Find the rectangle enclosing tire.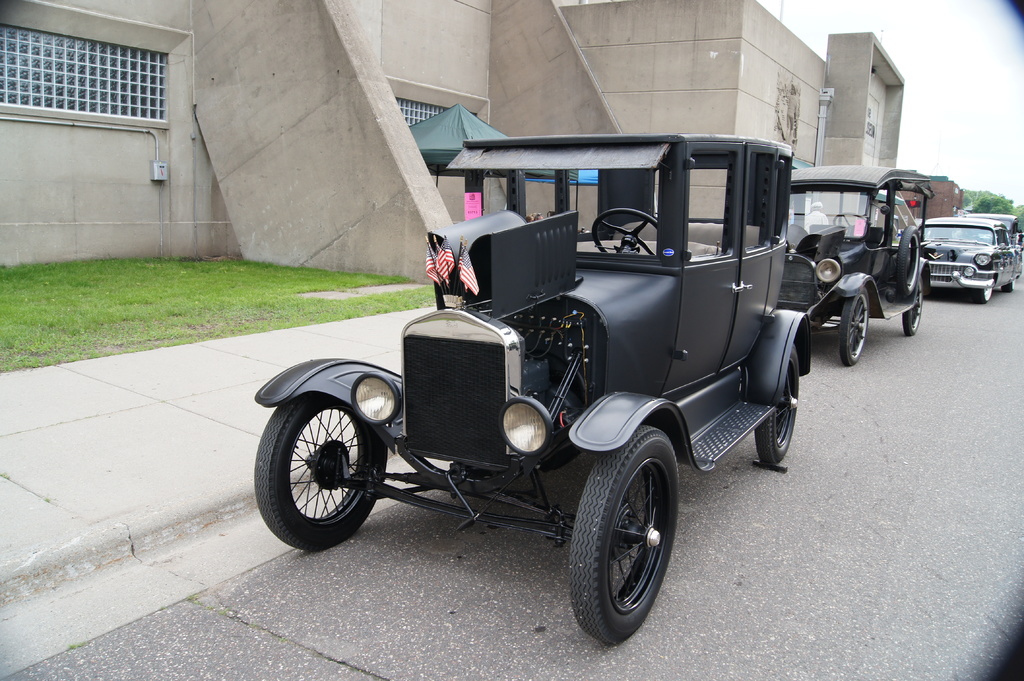
1004 281 1017 292.
